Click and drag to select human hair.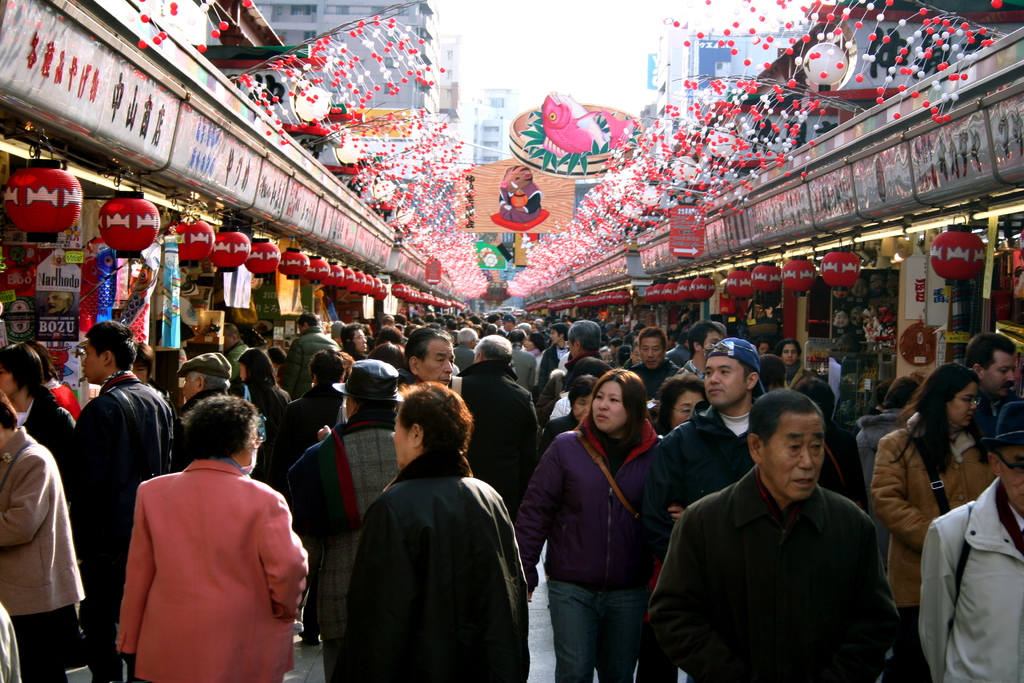
Selection: box(399, 379, 475, 452).
